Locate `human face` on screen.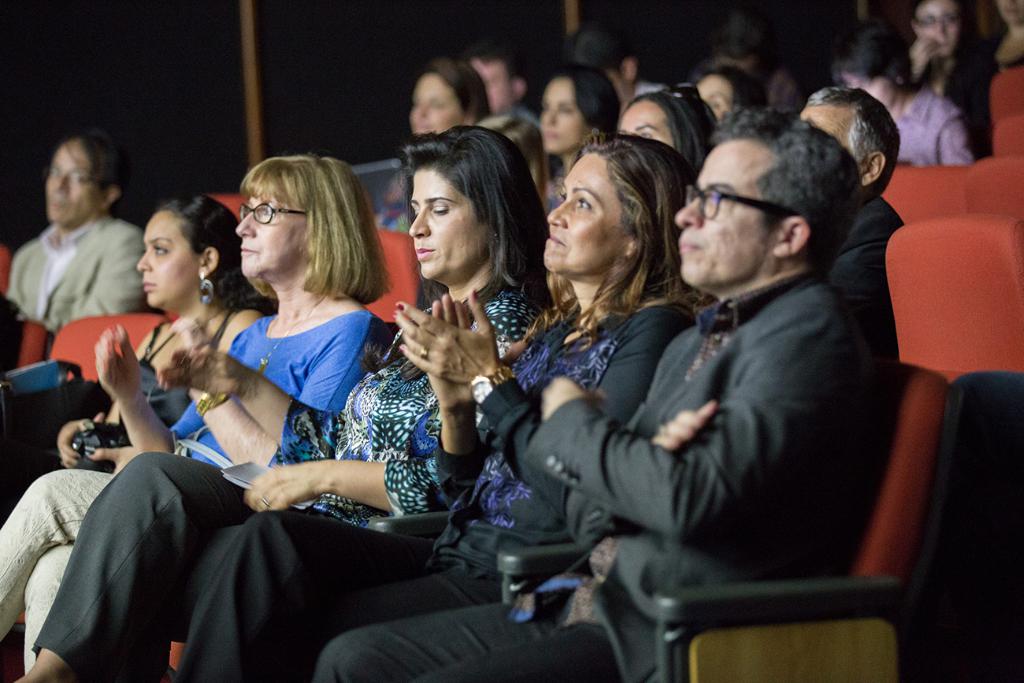
On screen at bbox=(411, 69, 462, 133).
